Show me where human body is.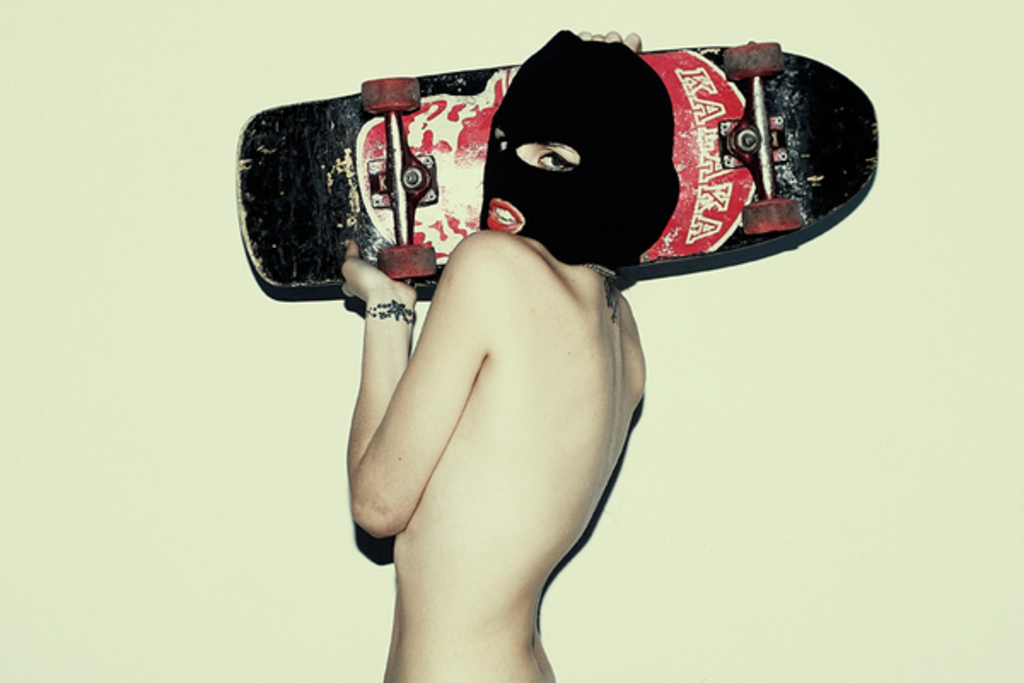
human body is at region(312, 96, 696, 671).
